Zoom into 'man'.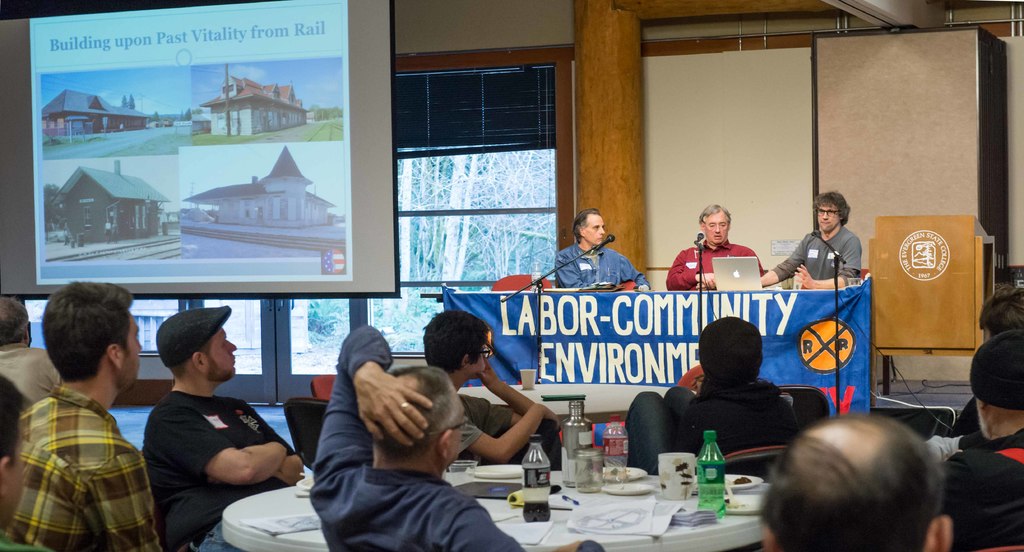
Zoom target: x1=621, y1=317, x2=804, y2=480.
